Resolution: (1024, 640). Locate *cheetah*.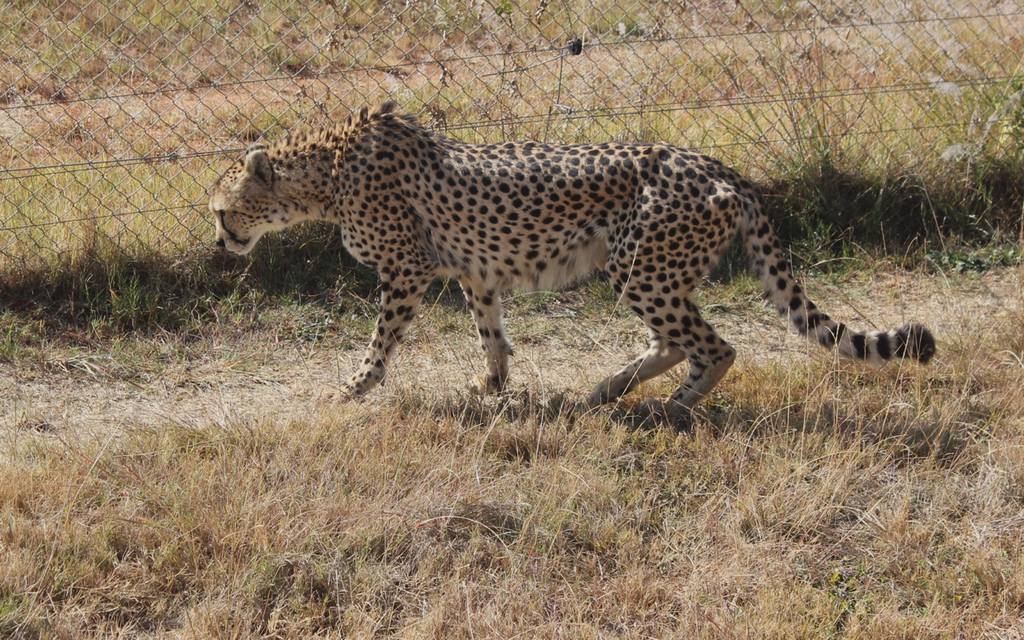
bbox(209, 98, 936, 420).
